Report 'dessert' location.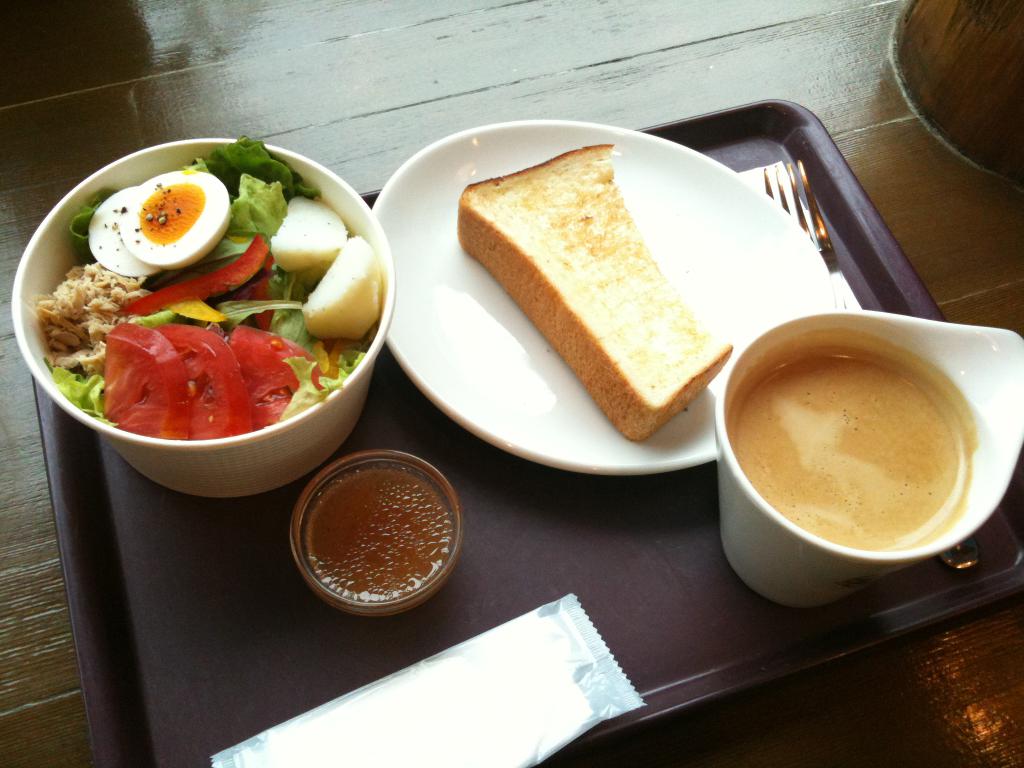
Report: BBox(453, 140, 737, 445).
